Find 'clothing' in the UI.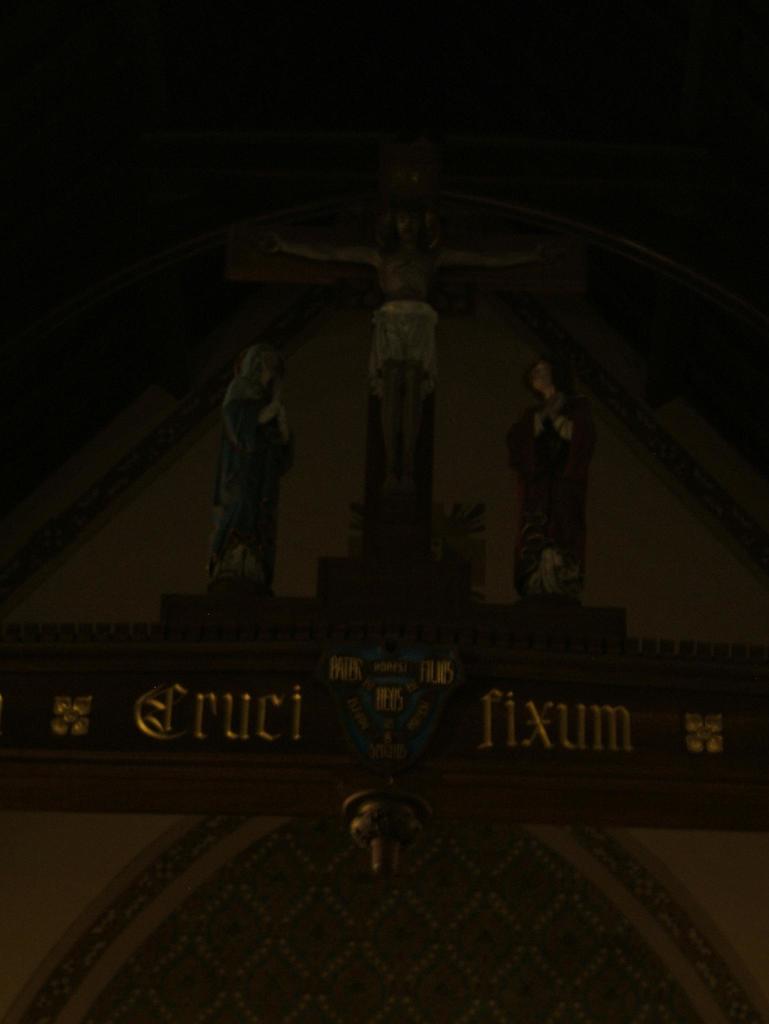
UI element at left=516, top=391, right=598, bottom=599.
